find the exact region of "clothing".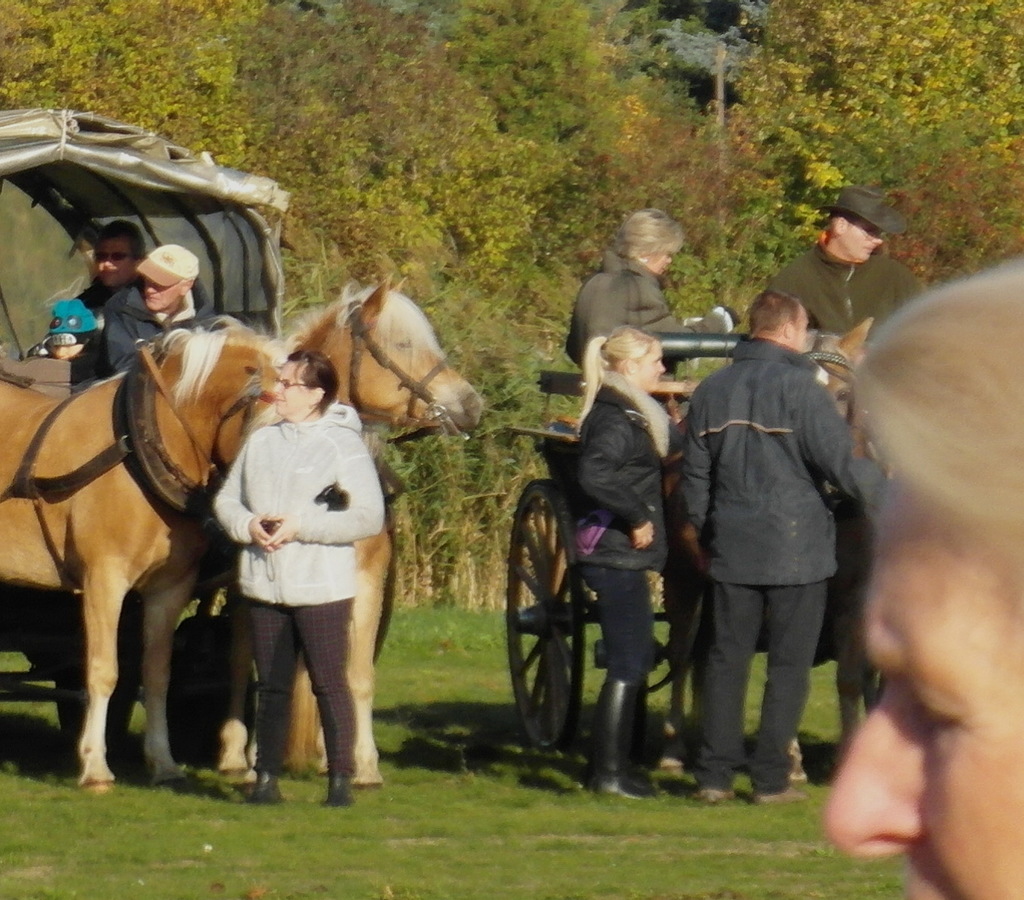
Exact region: (x1=672, y1=277, x2=867, y2=805).
